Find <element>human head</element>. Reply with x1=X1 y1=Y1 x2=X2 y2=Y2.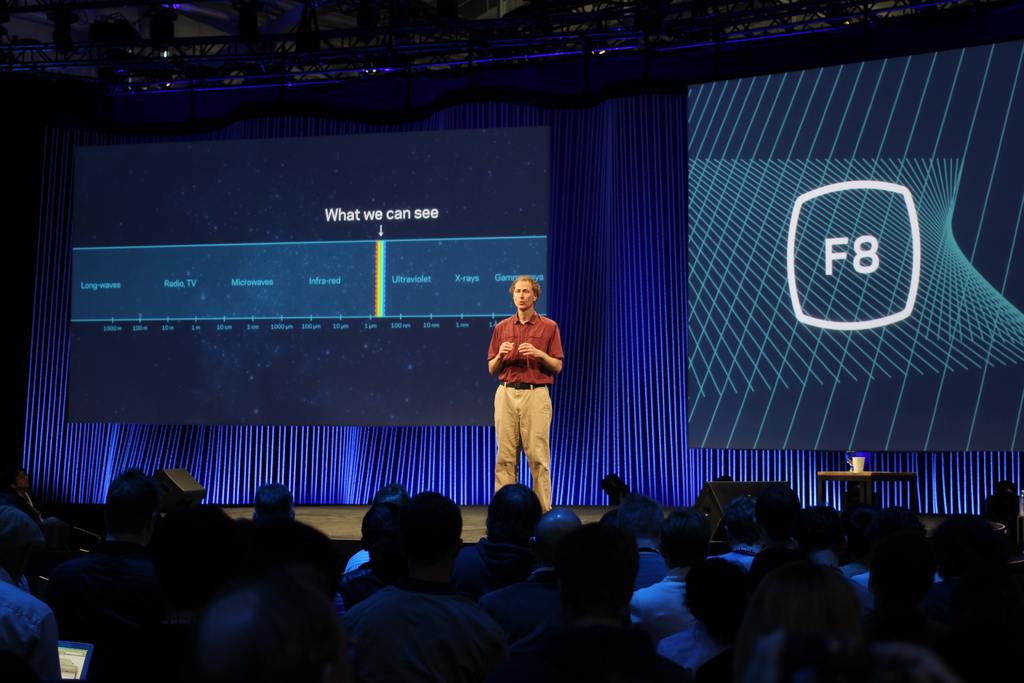
x1=383 y1=506 x2=467 y2=585.
